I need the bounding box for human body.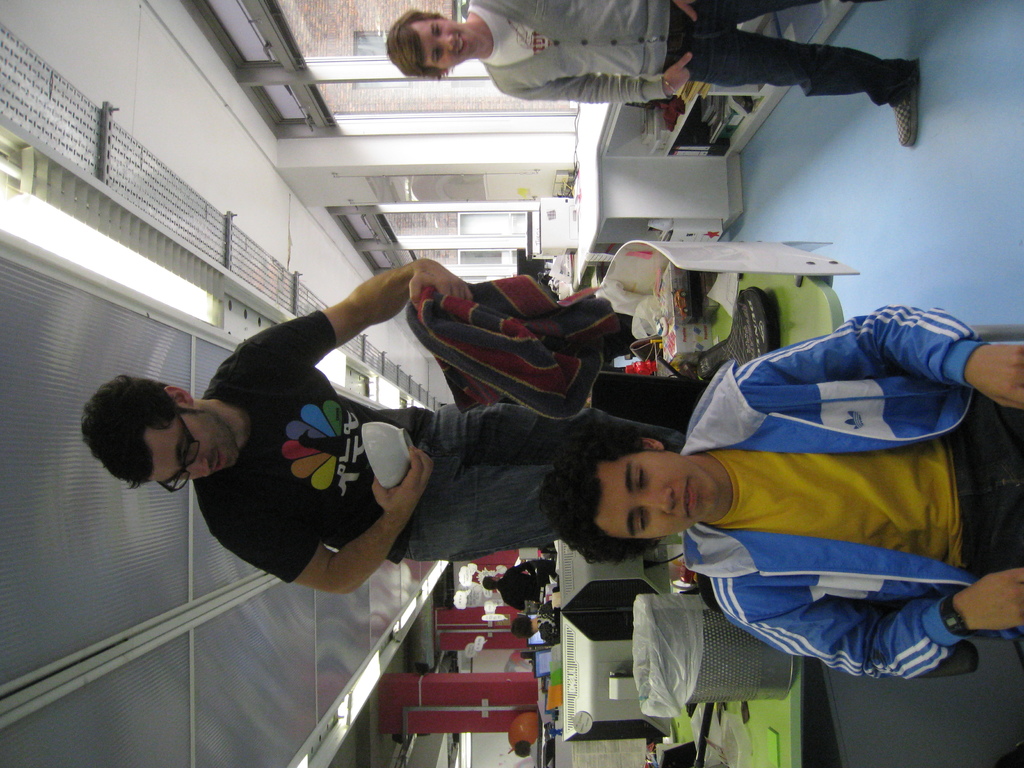
Here it is: box=[188, 259, 687, 595].
